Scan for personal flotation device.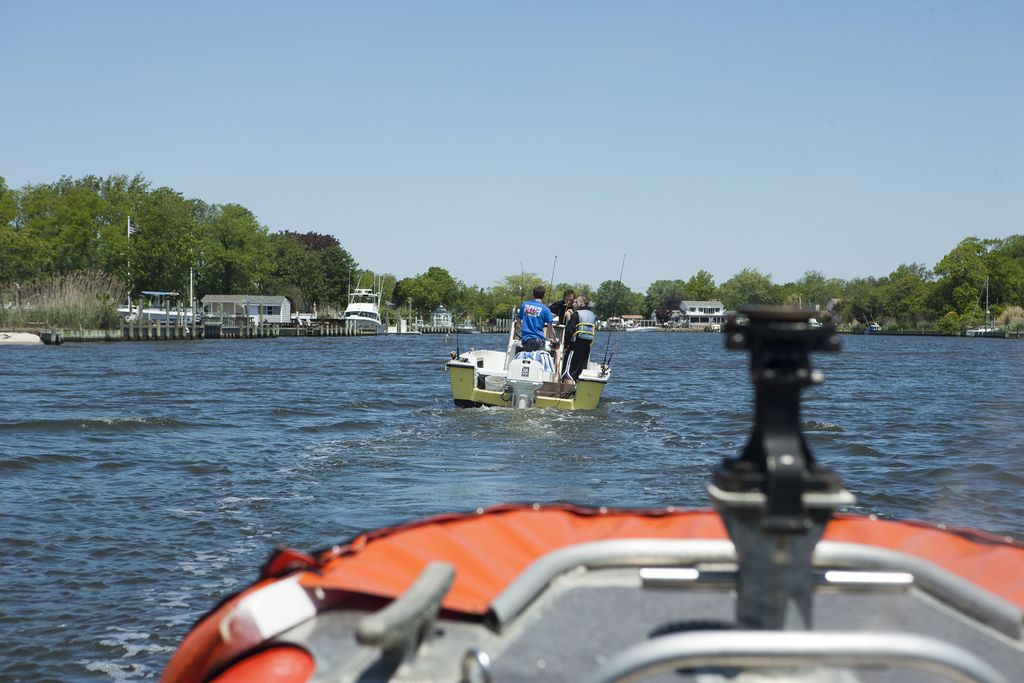
Scan result: region(570, 304, 601, 351).
